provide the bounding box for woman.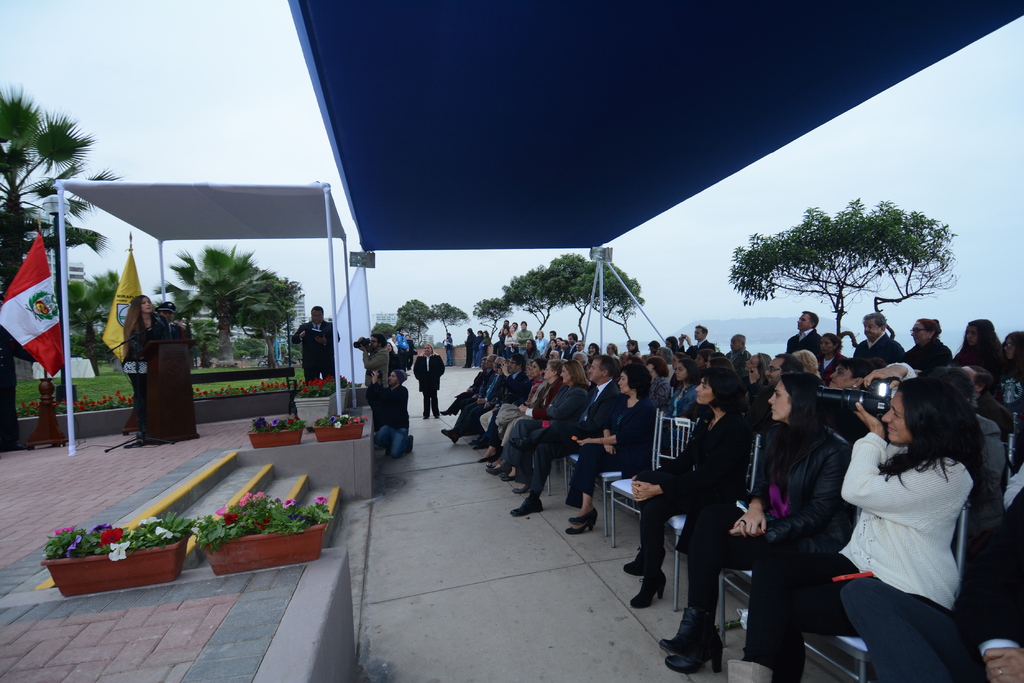
l=905, t=316, r=948, b=370.
